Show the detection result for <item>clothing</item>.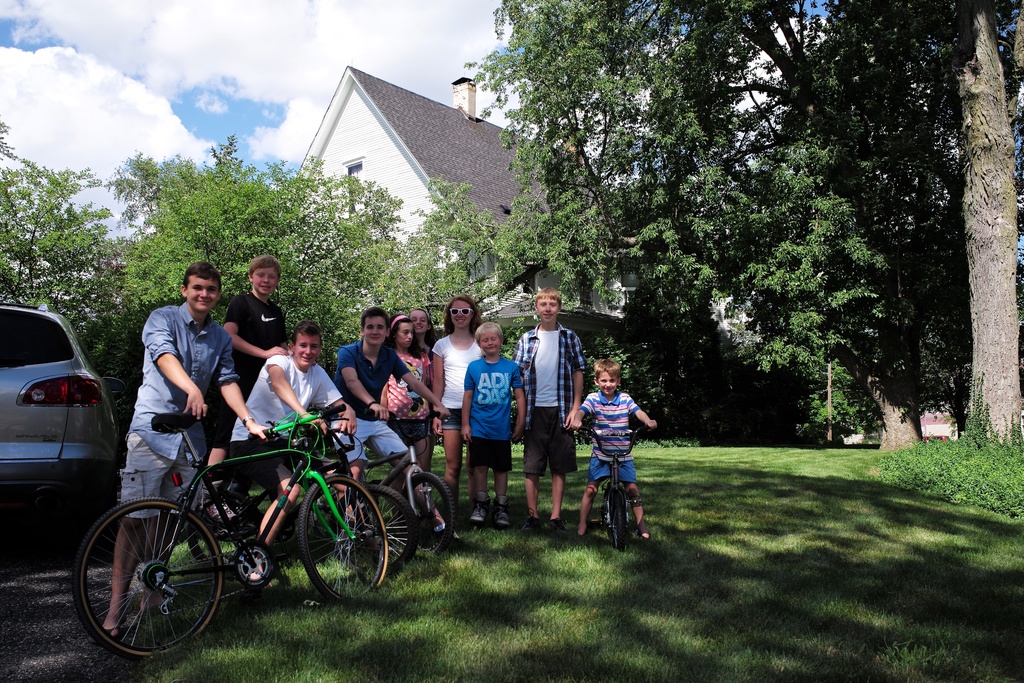
{"left": 577, "top": 387, "right": 643, "bottom": 487}.
